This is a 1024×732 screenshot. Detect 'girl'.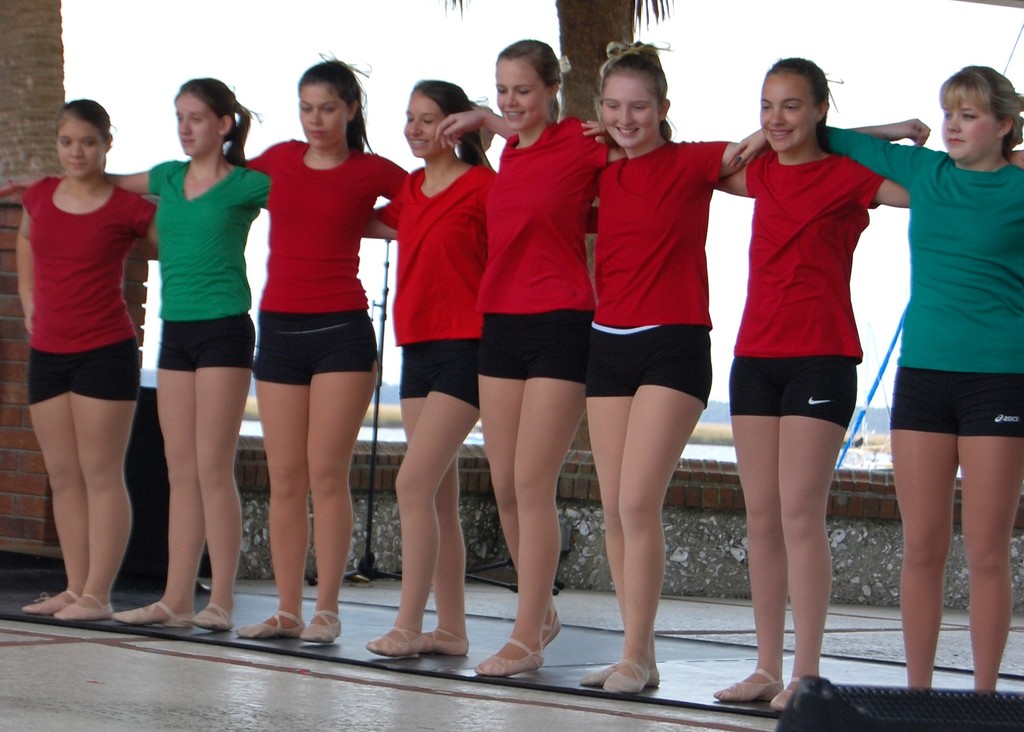
x1=586, y1=52, x2=1021, y2=699.
